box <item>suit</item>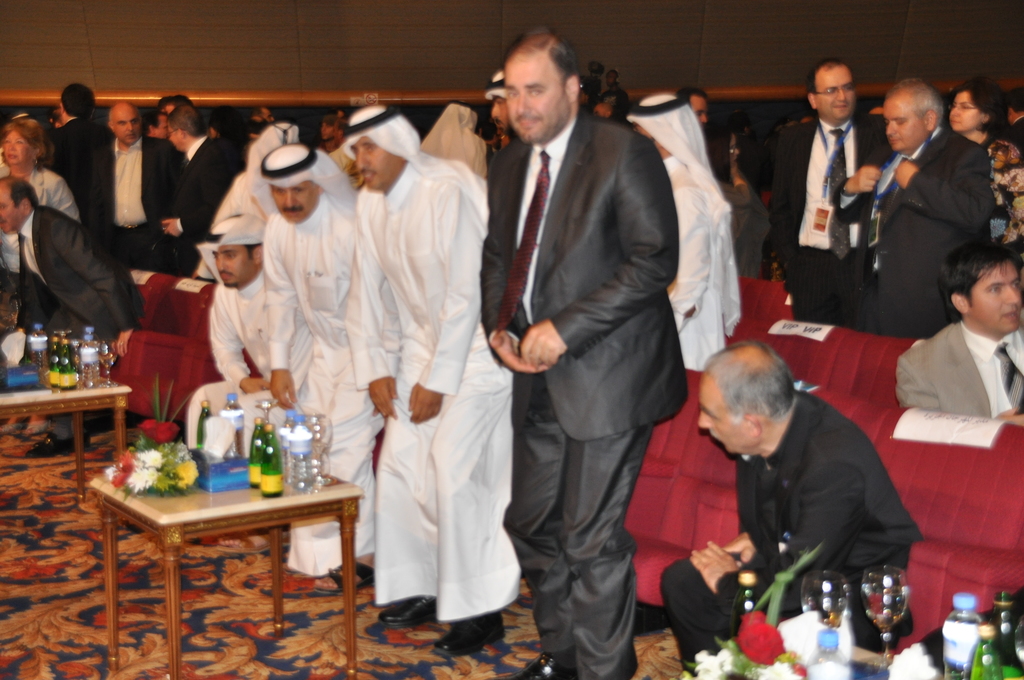
(left=479, top=110, right=690, bottom=679)
